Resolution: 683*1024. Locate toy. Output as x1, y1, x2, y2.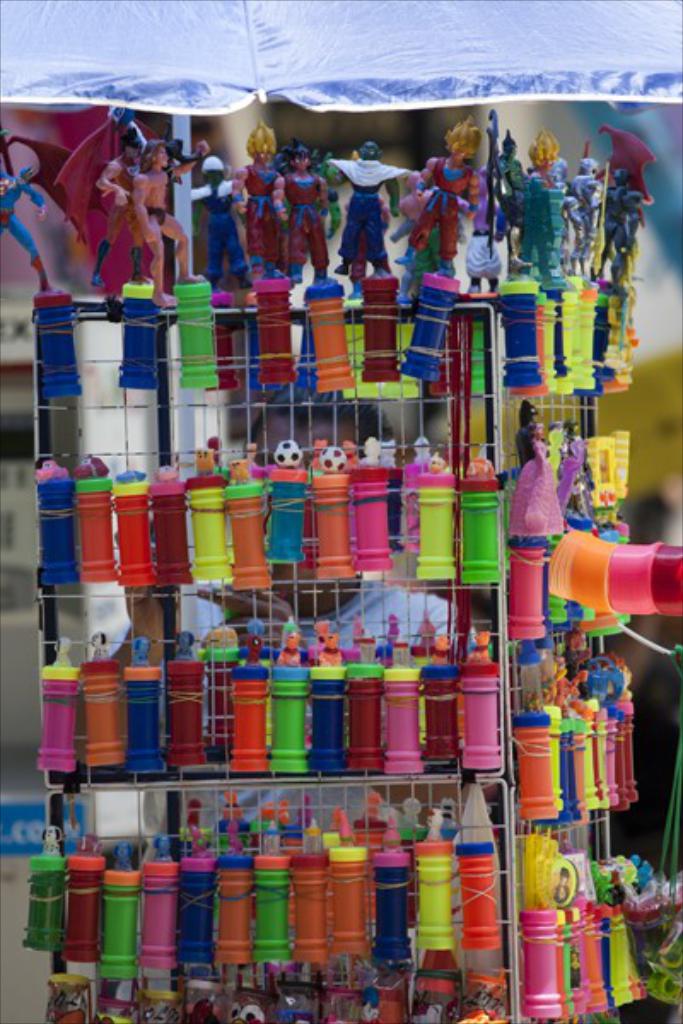
333, 188, 415, 399.
